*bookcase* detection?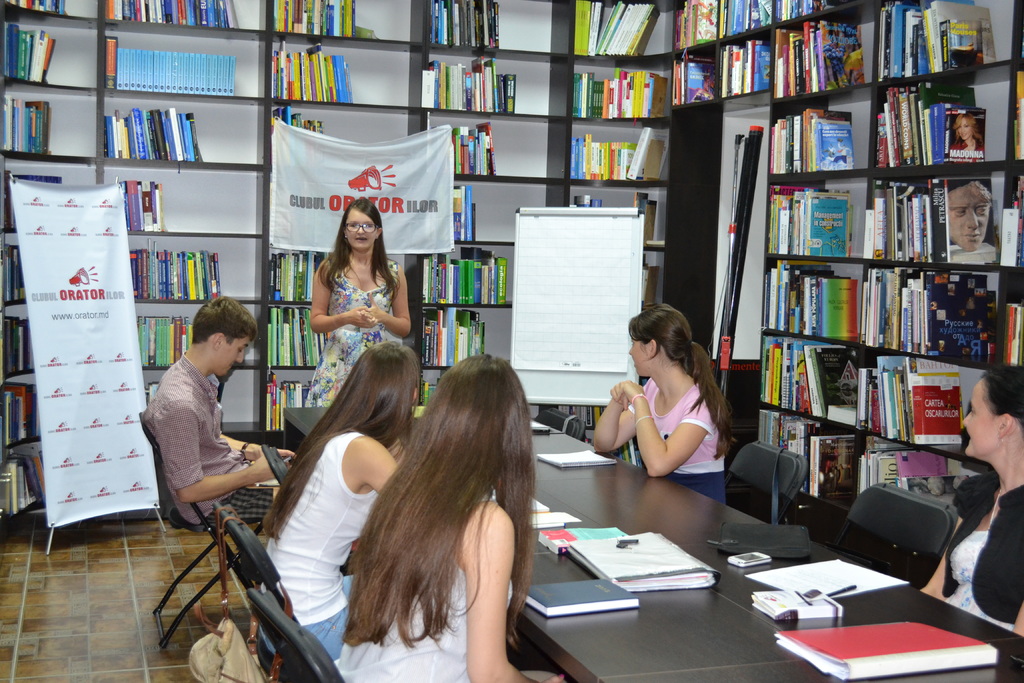
crop(0, 0, 1023, 528)
